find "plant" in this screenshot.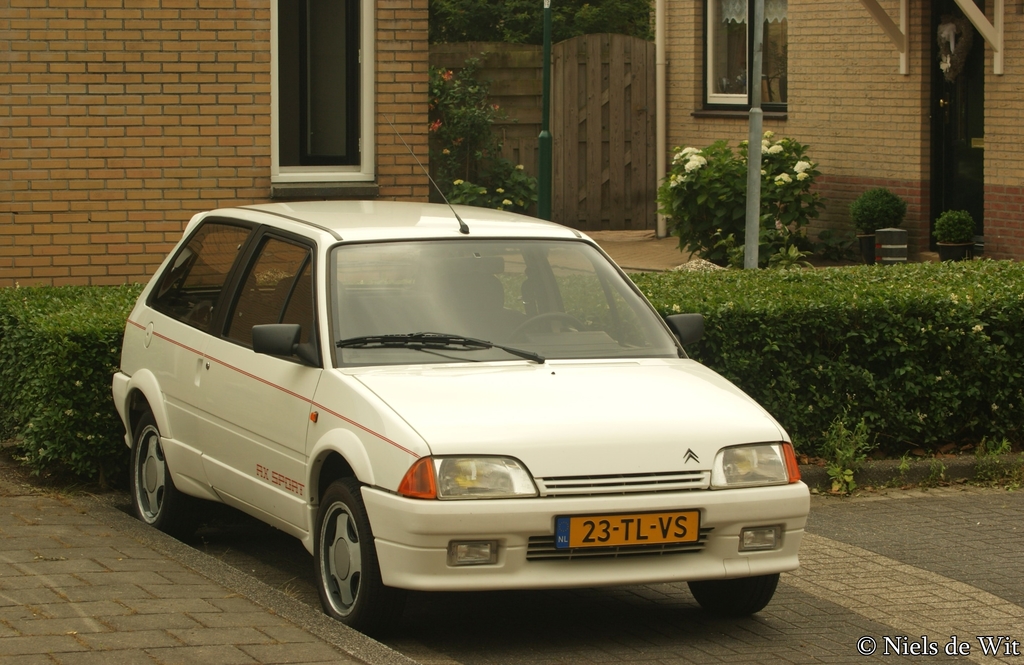
The bounding box for "plant" is [left=945, top=201, right=989, bottom=254].
